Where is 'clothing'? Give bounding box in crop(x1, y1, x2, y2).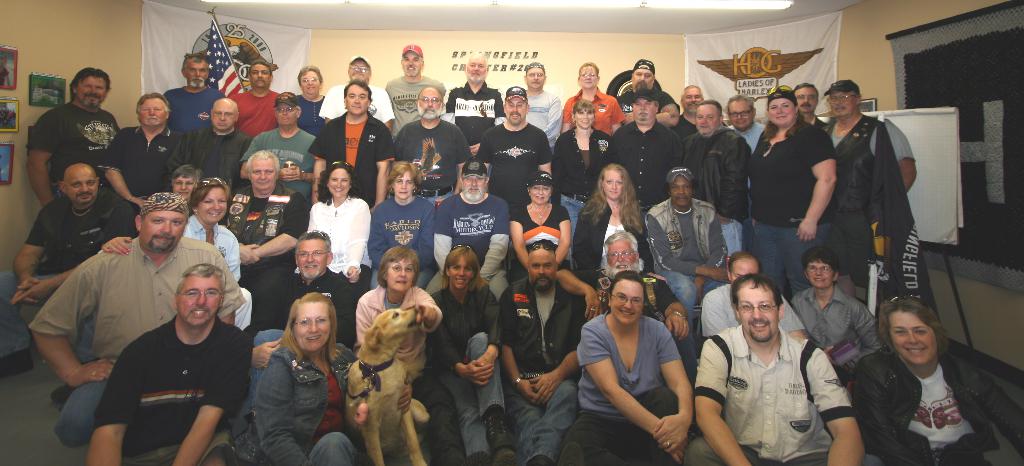
crop(560, 312, 682, 465).
